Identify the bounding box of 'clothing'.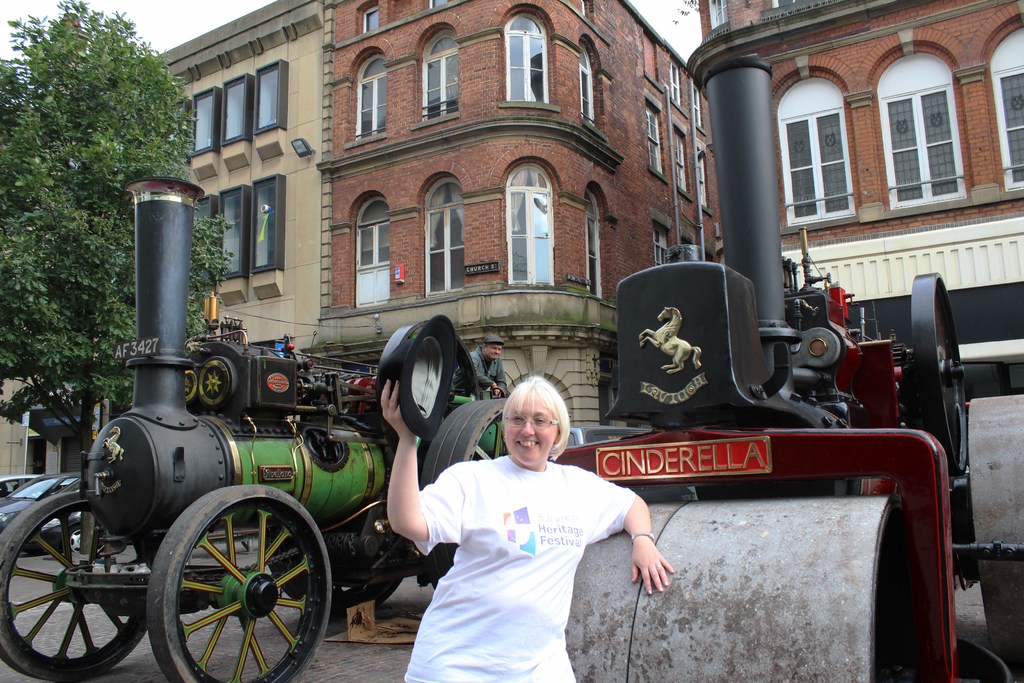
(404,454,637,682).
